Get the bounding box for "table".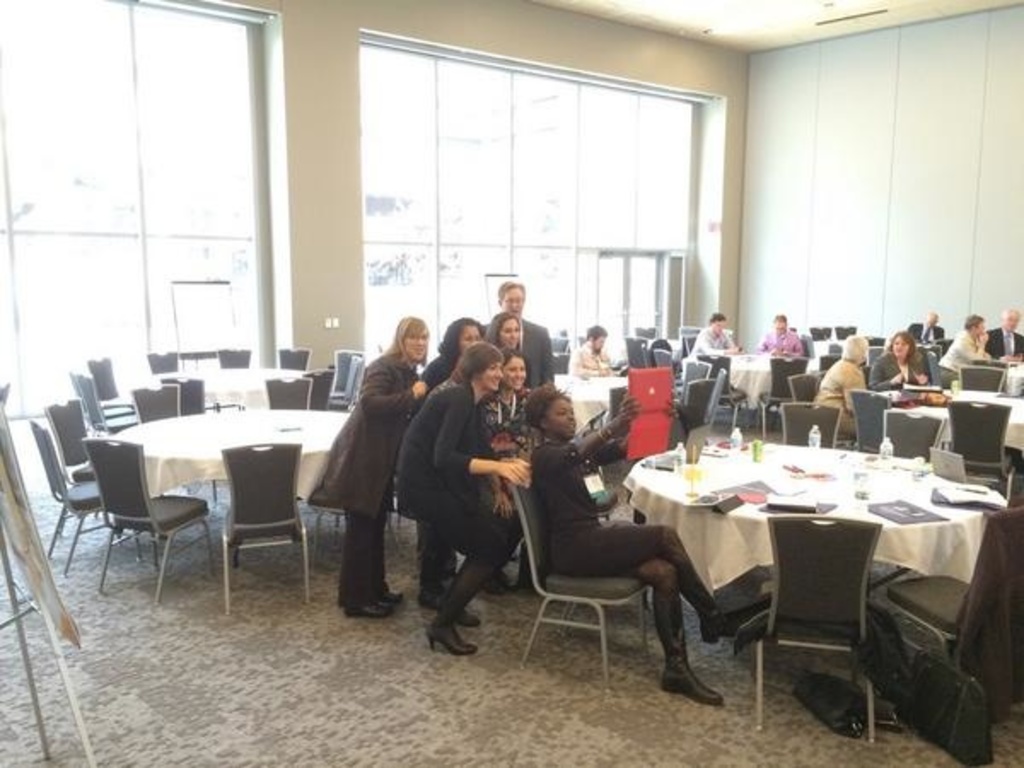
locate(111, 408, 353, 510).
